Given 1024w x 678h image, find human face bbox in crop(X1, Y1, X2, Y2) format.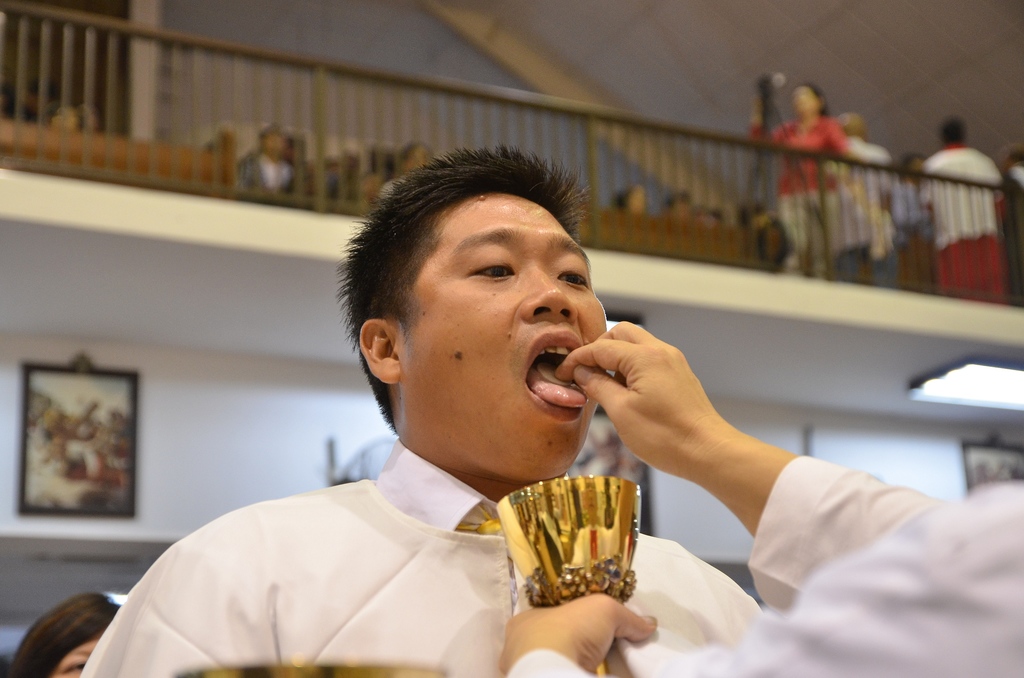
crop(400, 195, 610, 477).
